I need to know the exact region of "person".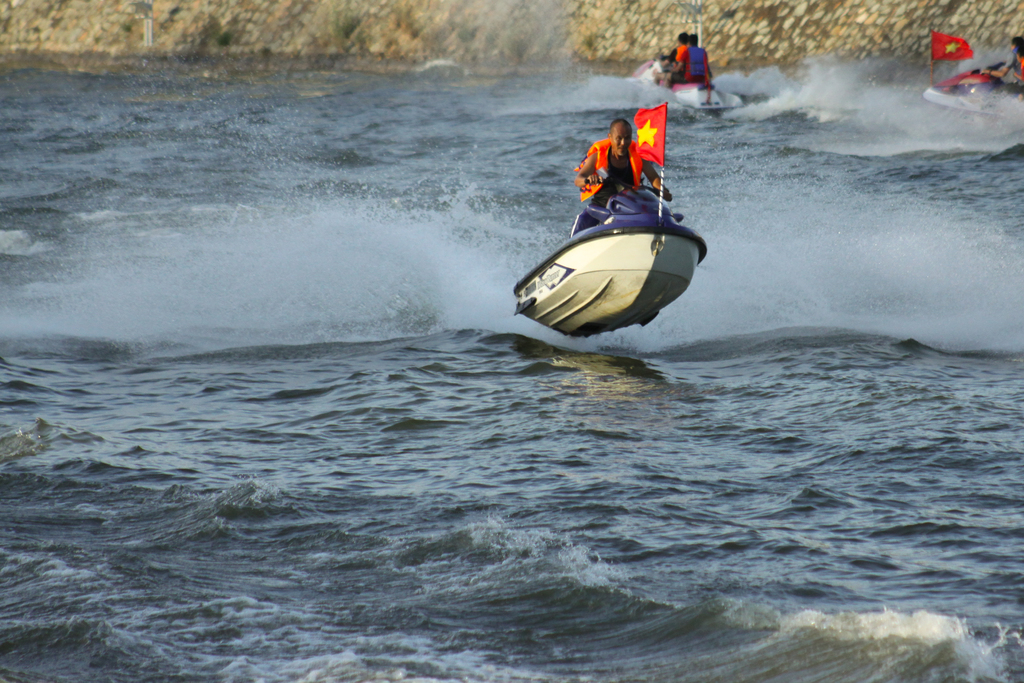
Region: locate(664, 33, 719, 88).
